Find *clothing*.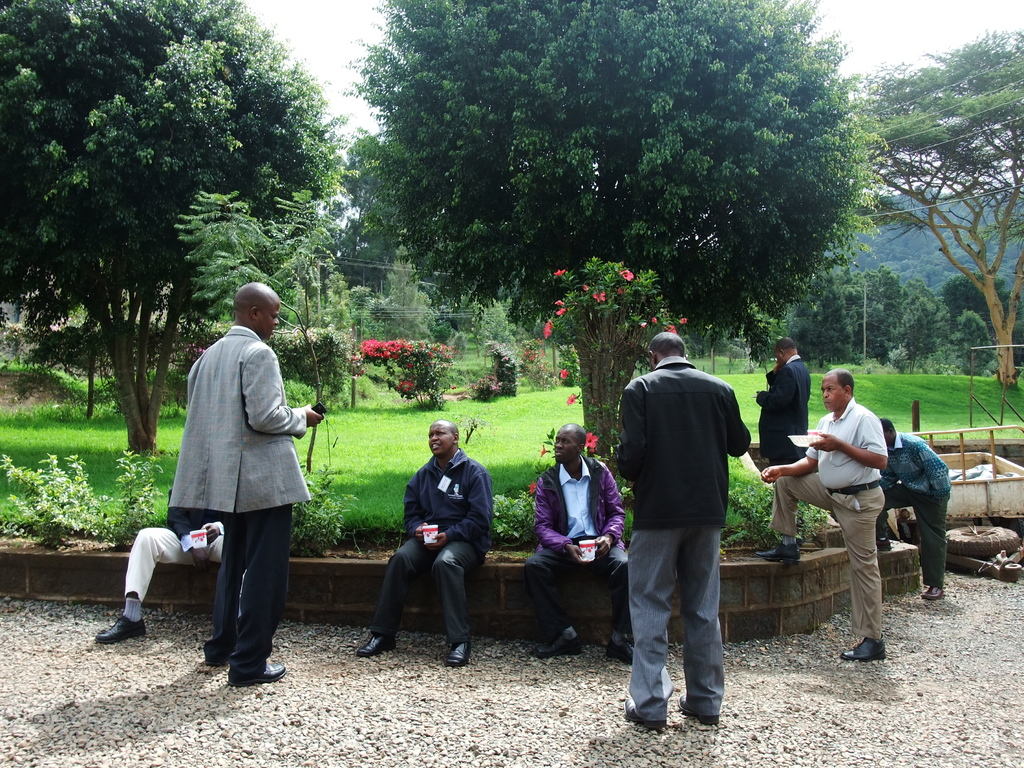
x1=122 y1=488 x2=229 y2=622.
